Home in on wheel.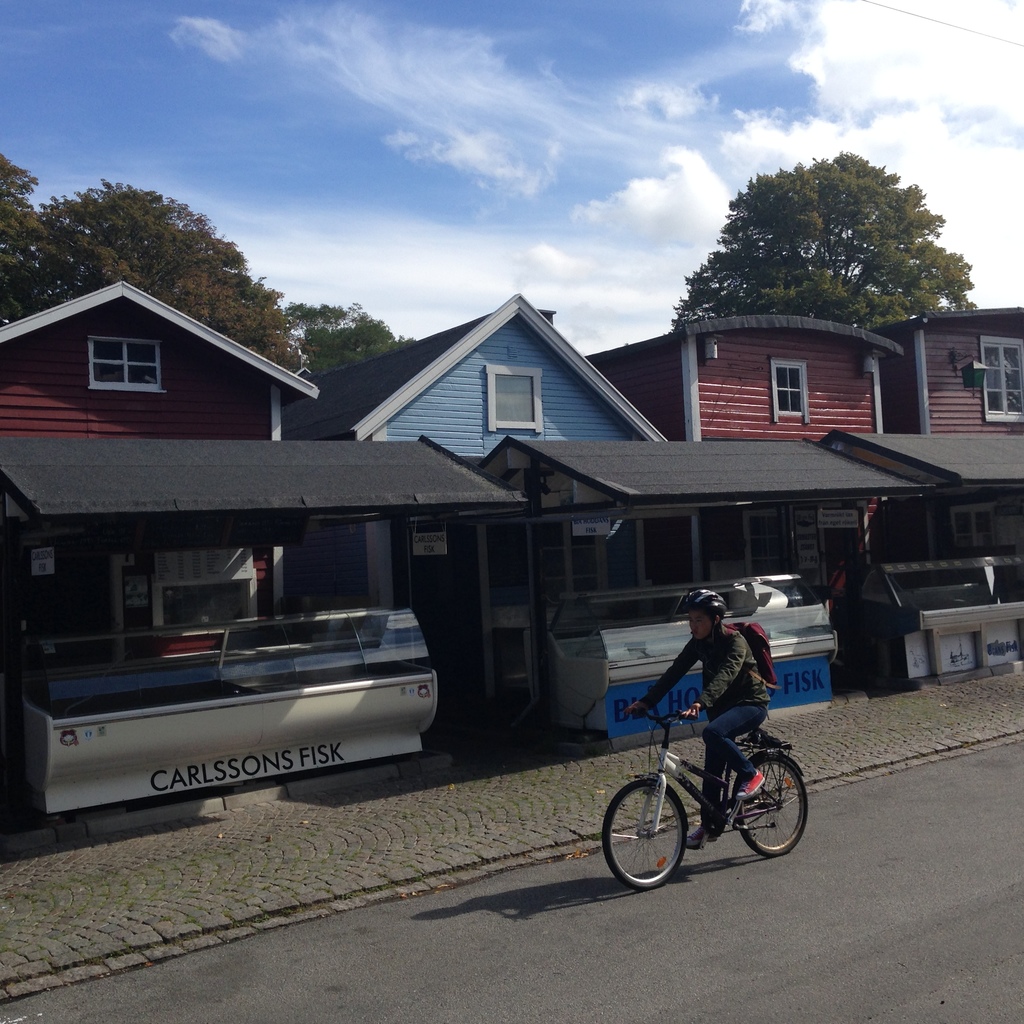
Homed in at detection(602, 778, 689, 885).
